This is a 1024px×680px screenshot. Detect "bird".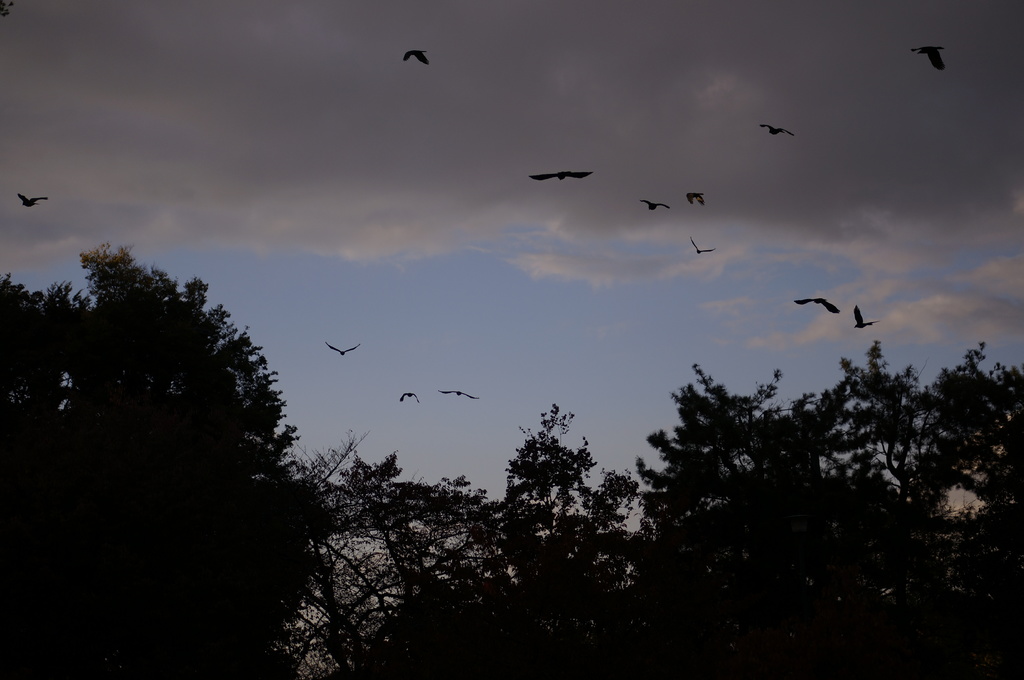
[left=408, top=49, right=429, bottom=61].
